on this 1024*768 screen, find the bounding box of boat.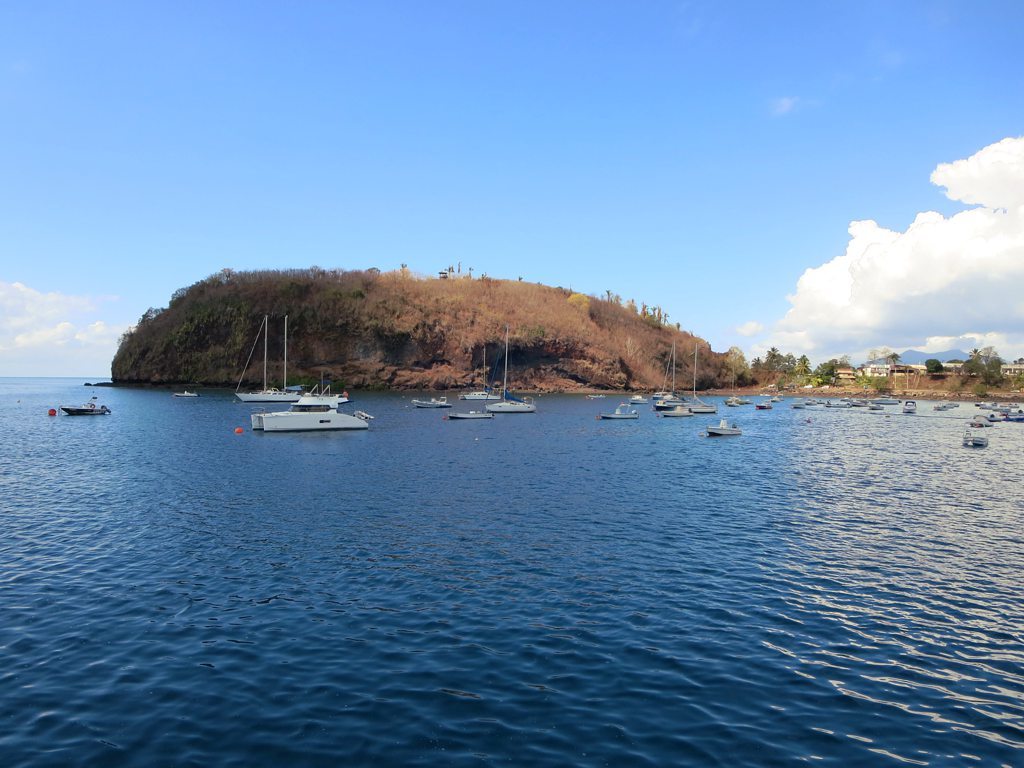
Bounding box: x1=248 y1=385 x2=370 y2=429.
